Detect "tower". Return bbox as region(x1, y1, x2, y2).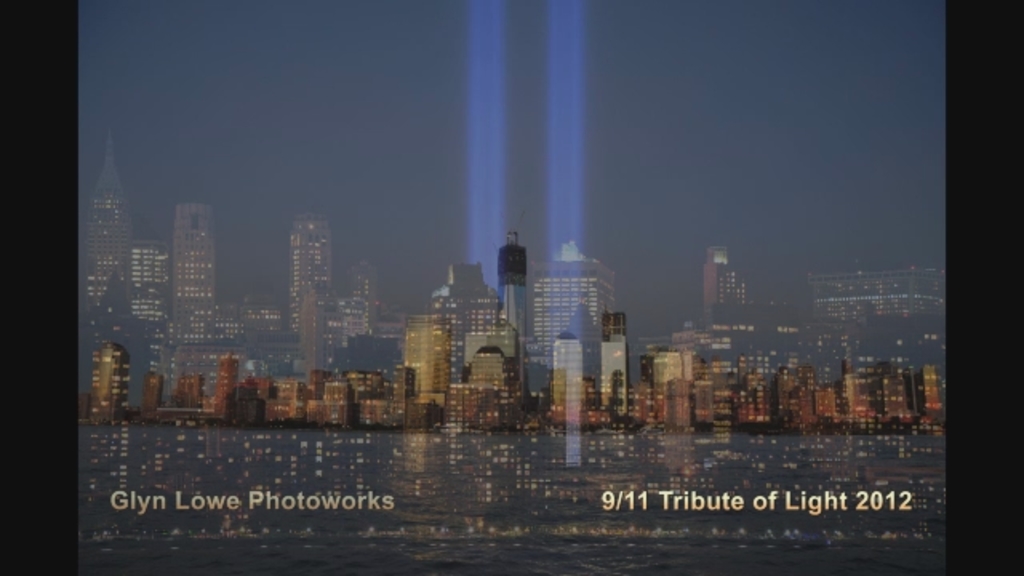
region(643, 347, 680, 421).
